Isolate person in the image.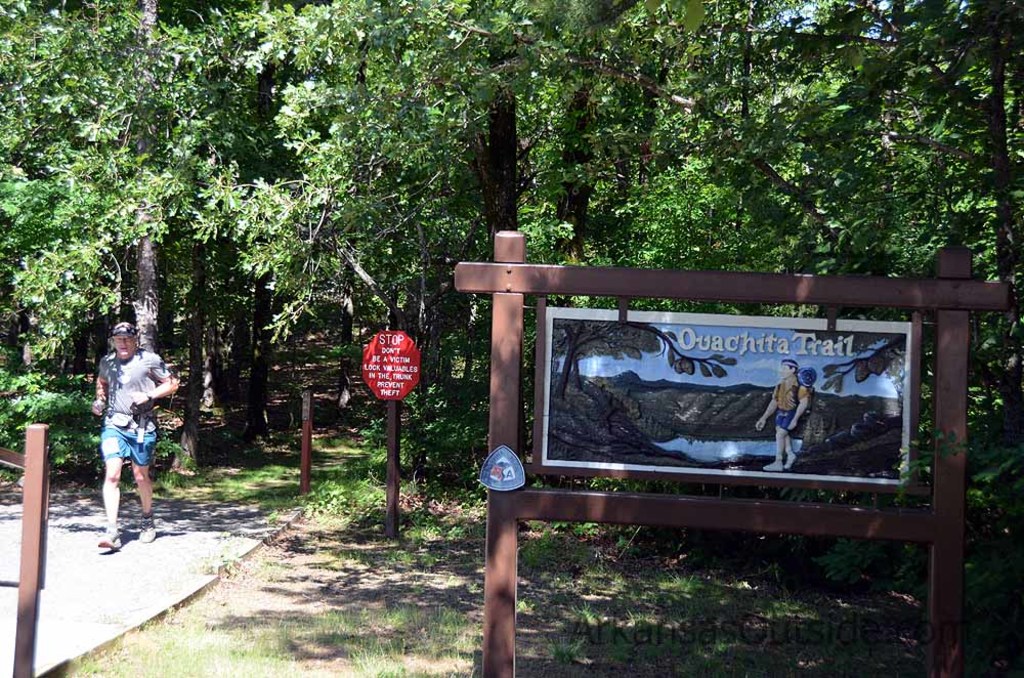
Isolated region: bbox=[754, 359, 814, 471].
